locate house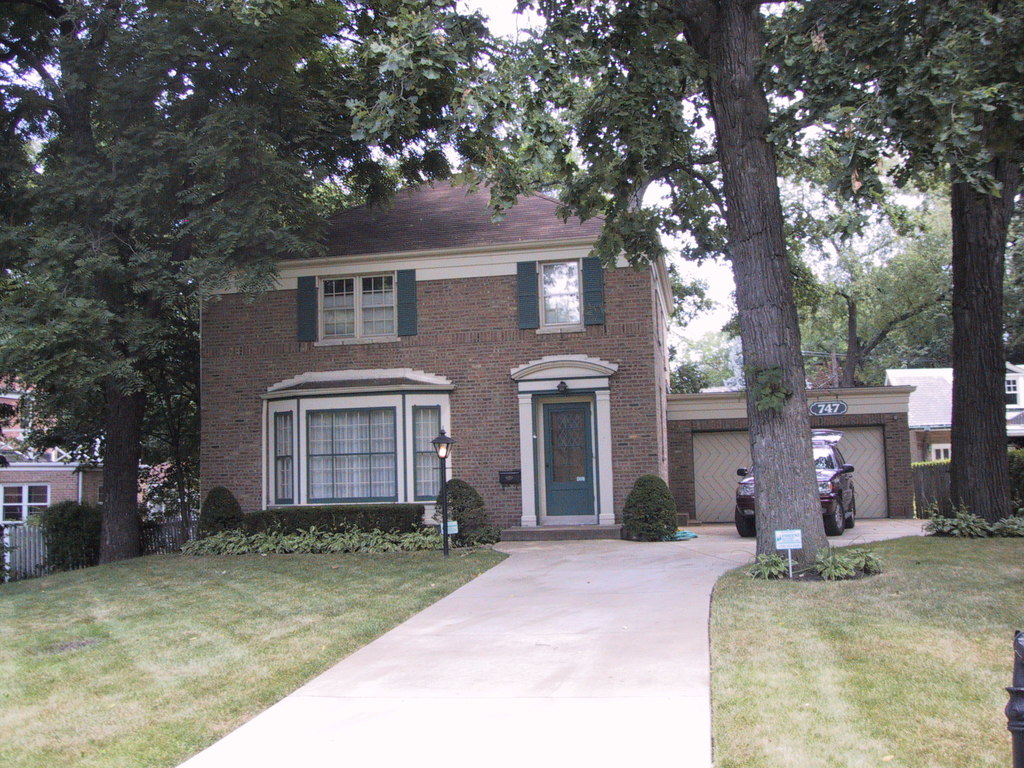
rect(0, 371, 156, 568)
